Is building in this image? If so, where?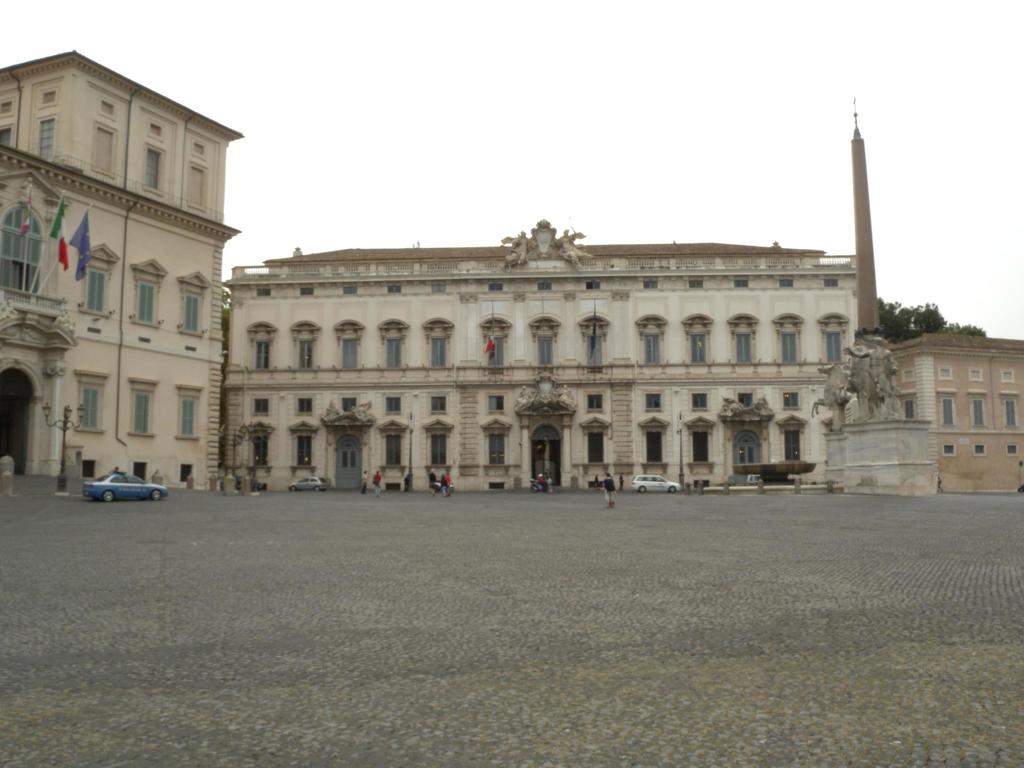
Yes, at rect(898, 330, 1023, 488).
